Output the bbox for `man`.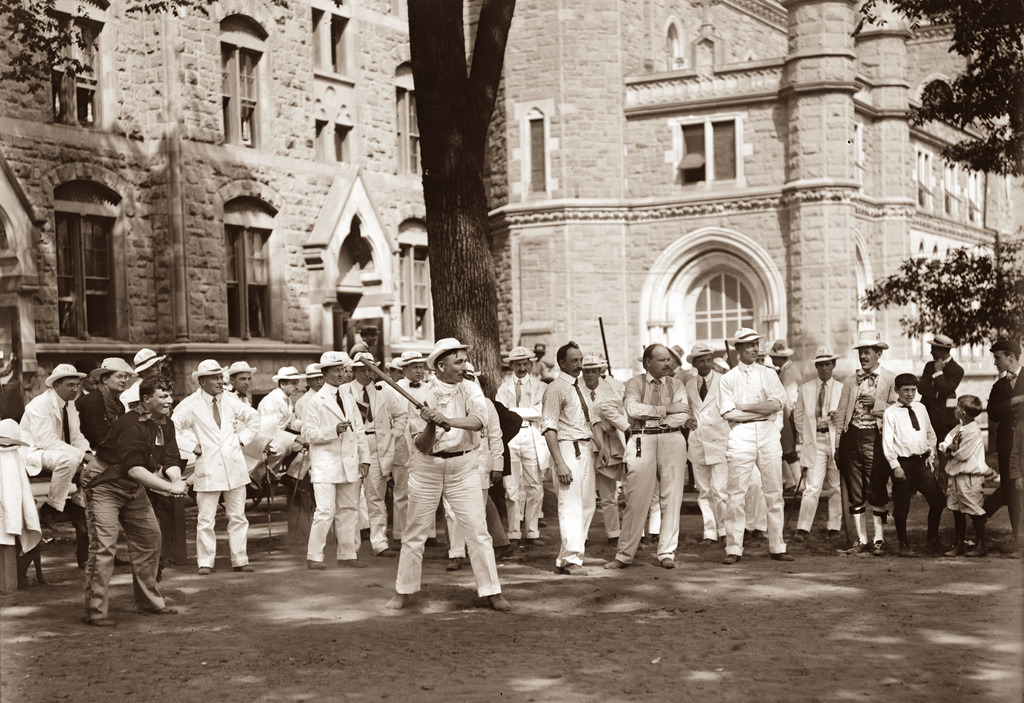
[x1=342, y1=350, x2=407, y2=555].
